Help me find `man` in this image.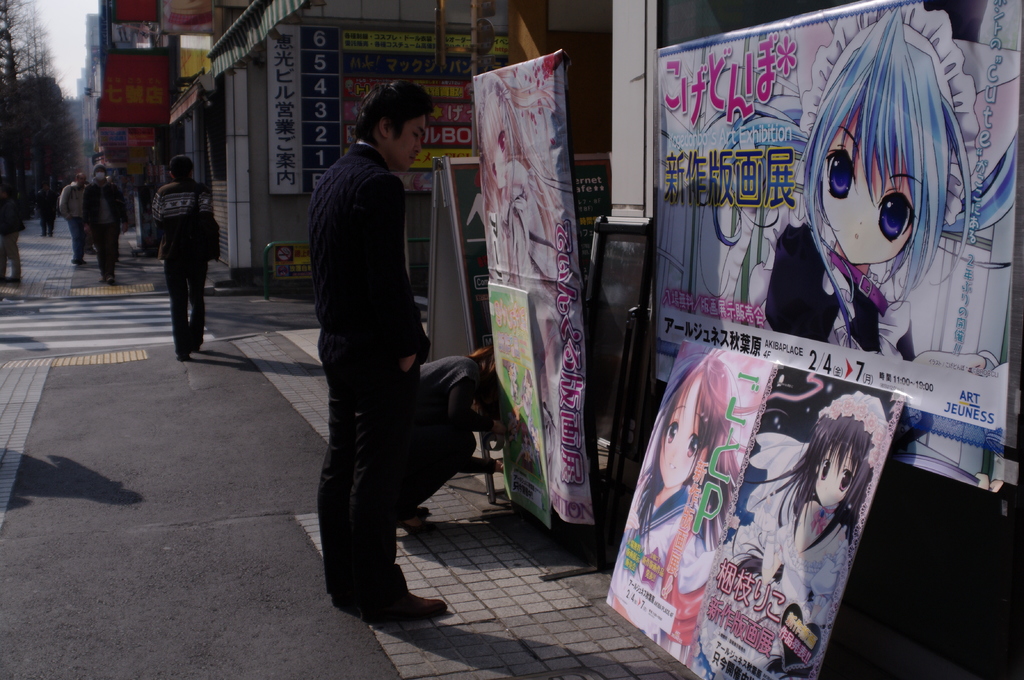
Found it: [151, 155, 223, 363].
